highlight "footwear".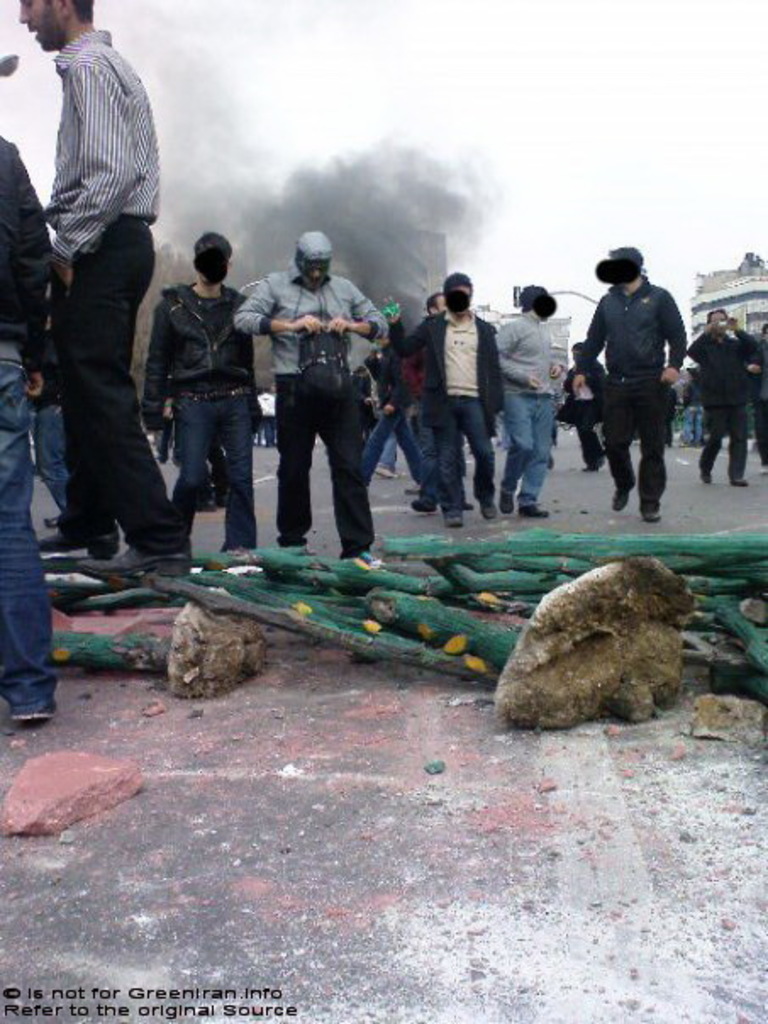
Highlighted region: rect(515, 500, 551, 517).
